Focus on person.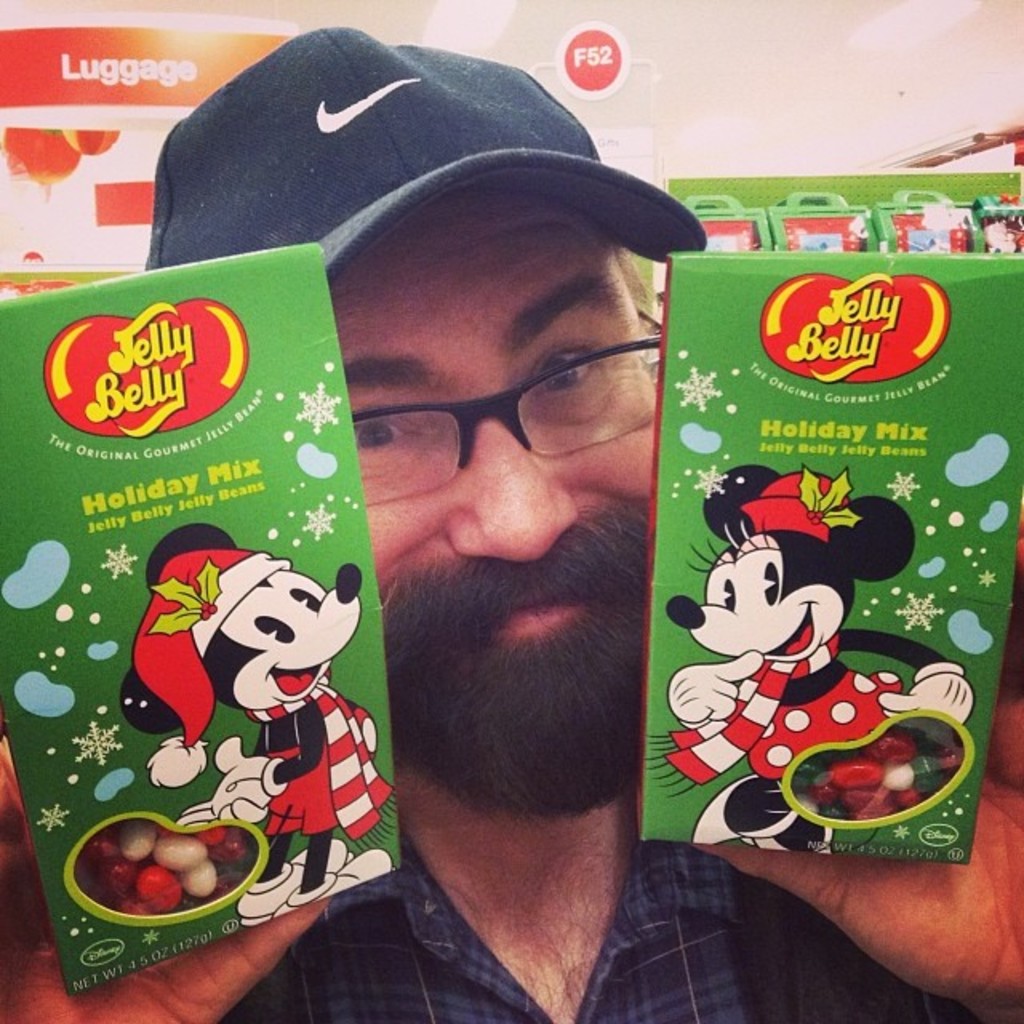
Focused at 0 18 1022 1022.
